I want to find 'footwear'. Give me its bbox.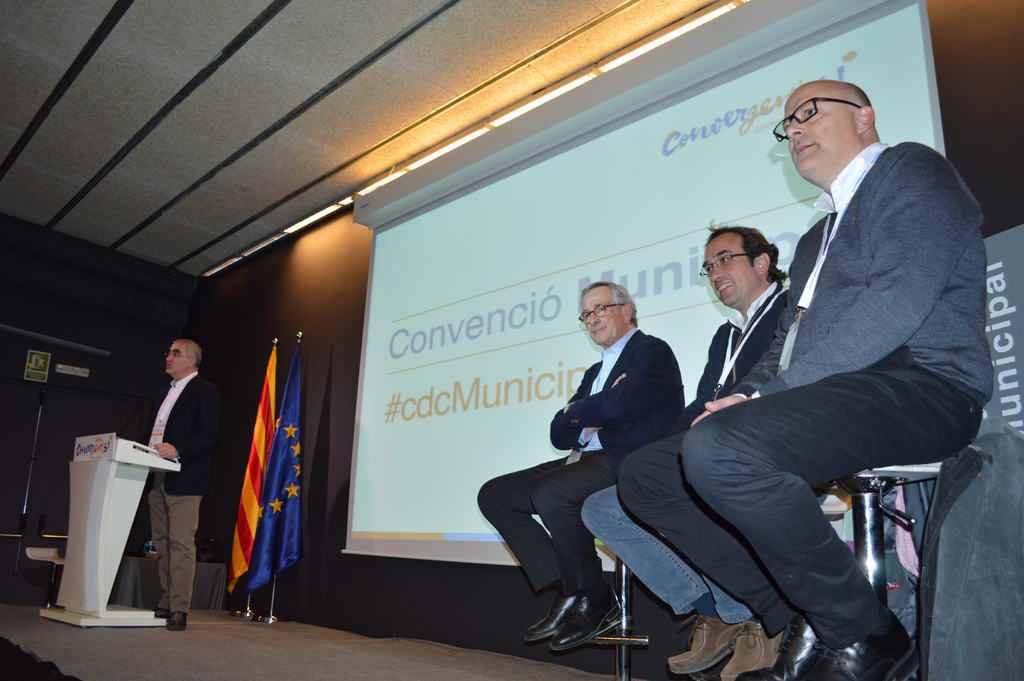
BBox(719, 617, 792, 680).
